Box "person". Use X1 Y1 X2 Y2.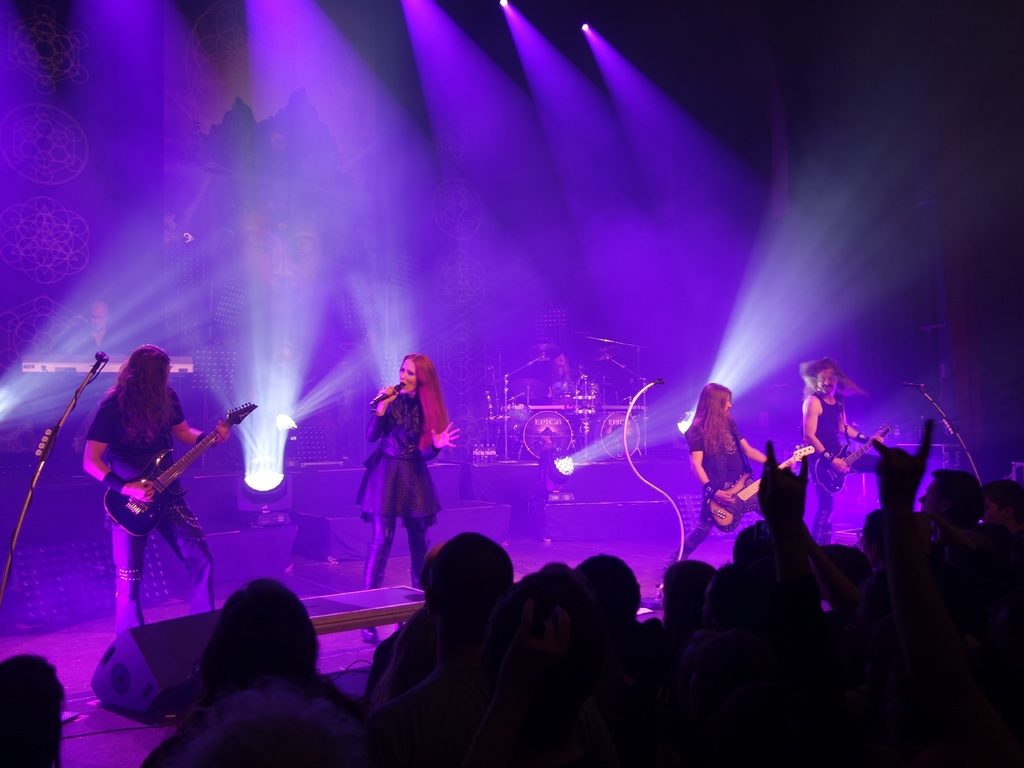
781 346 871 530.
